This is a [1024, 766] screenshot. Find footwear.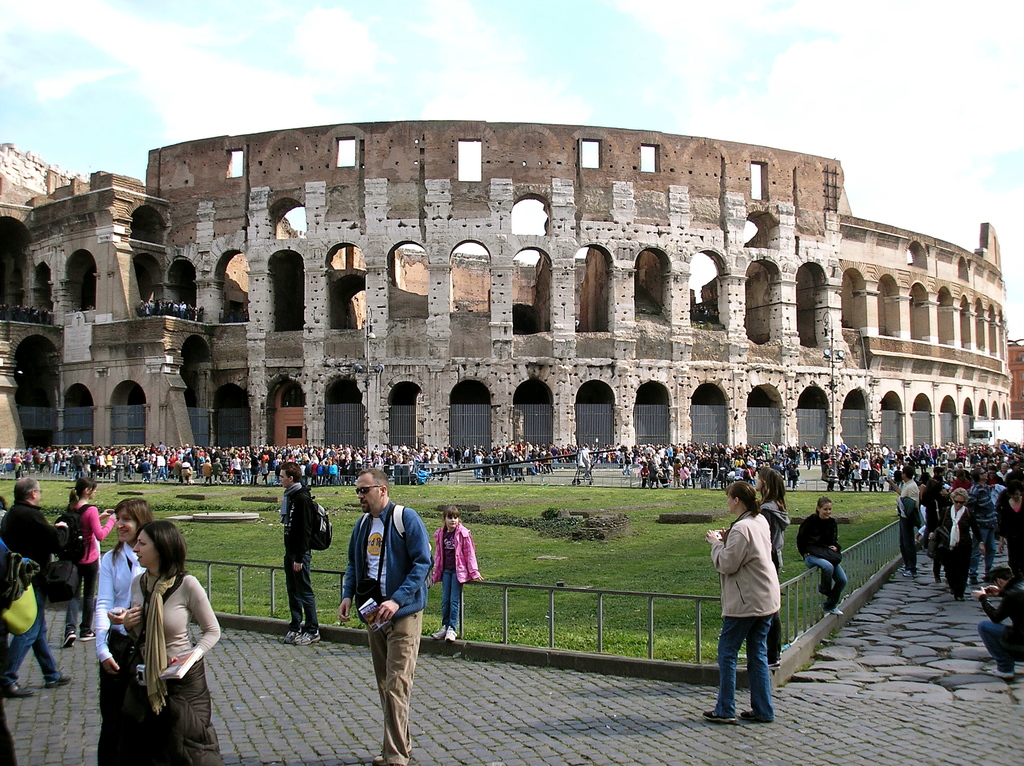
Bounding box: locate(898, 561, 908, 573).
